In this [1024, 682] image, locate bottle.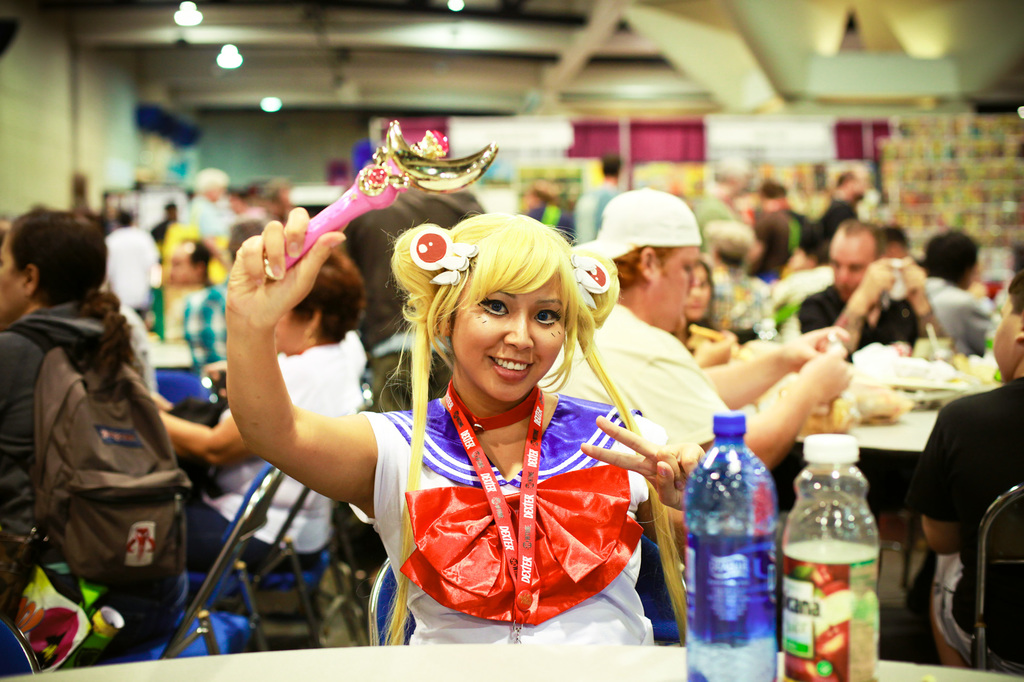
Bounding box: left=975, top=312, right=1004, bottom=390.
